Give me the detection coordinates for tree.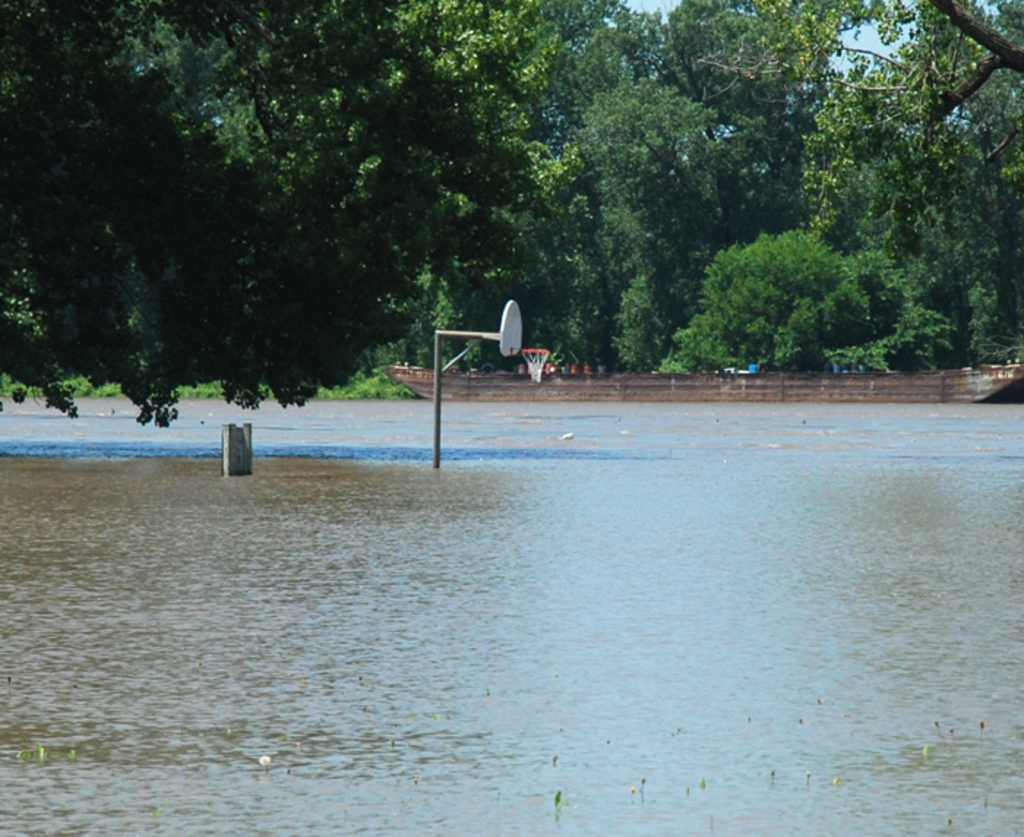
<region>832, 227, 948, 376</region>.
